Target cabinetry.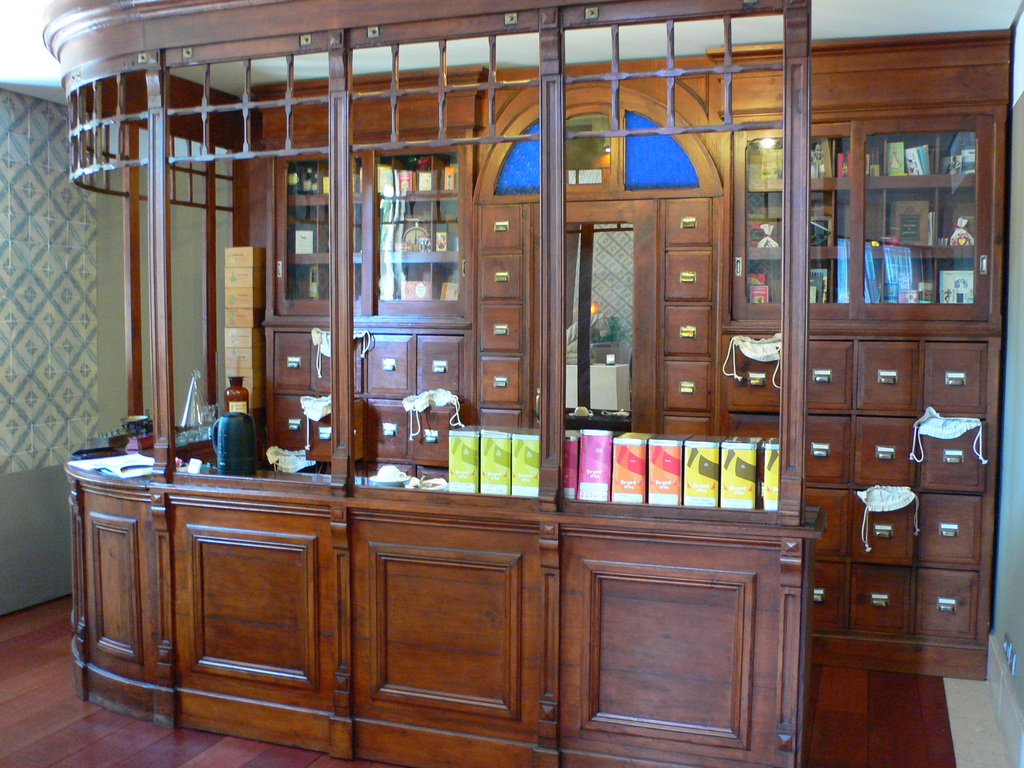
Target region: bbox(67, 408, 836, 767).
